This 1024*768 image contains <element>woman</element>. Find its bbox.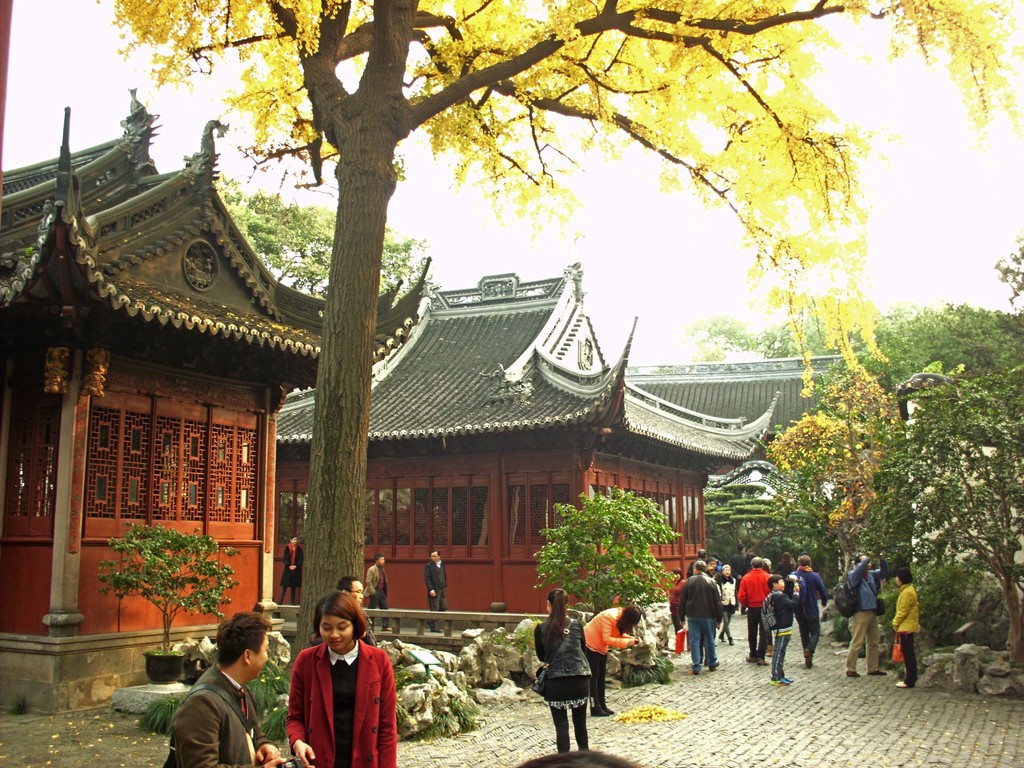
{"x1": 273, "y1": 599, "x2": 387, "y2": 767}.
